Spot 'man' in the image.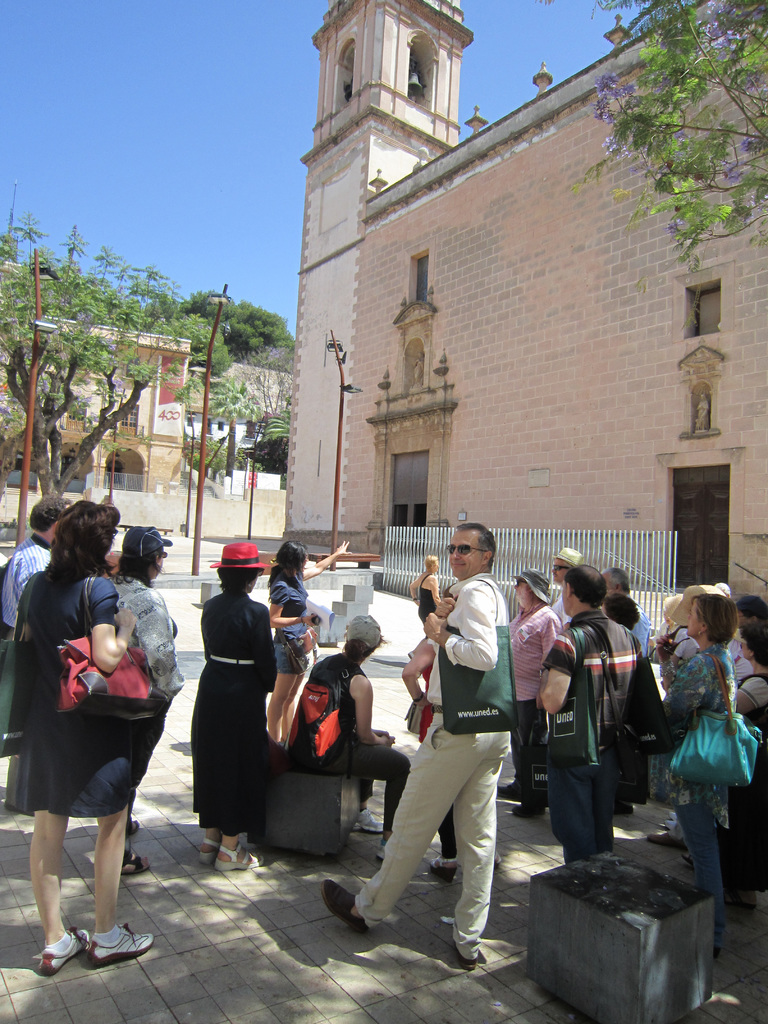
'man' found at (530,566,652,861).
